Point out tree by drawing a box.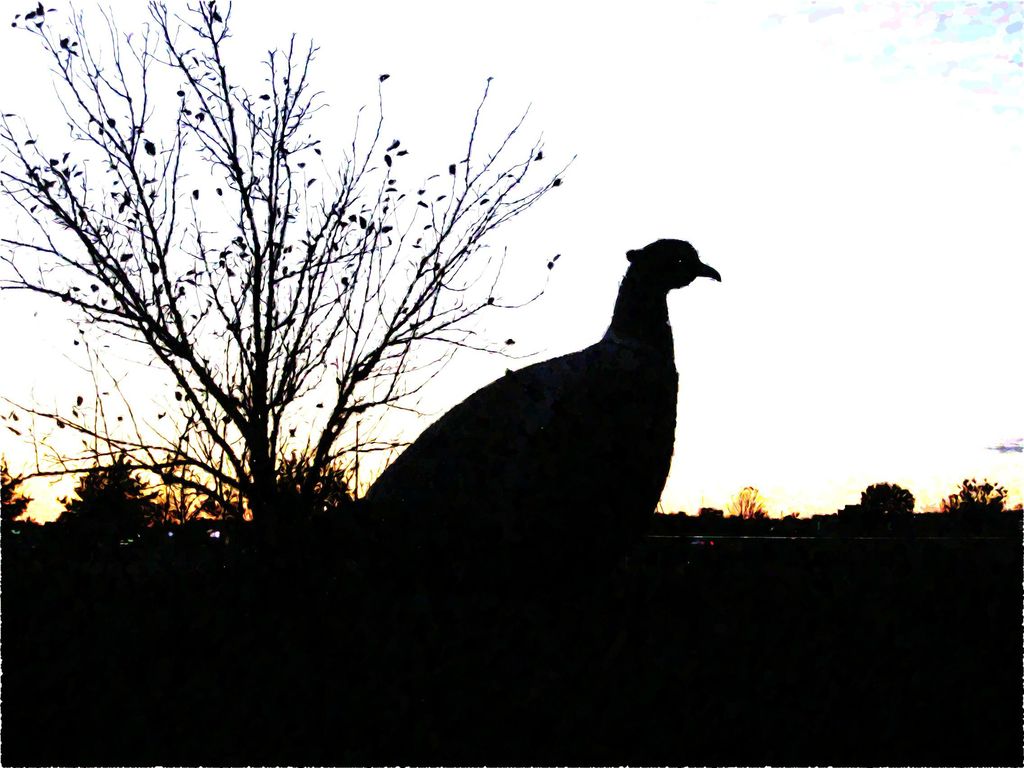
[4,62,803,640].
